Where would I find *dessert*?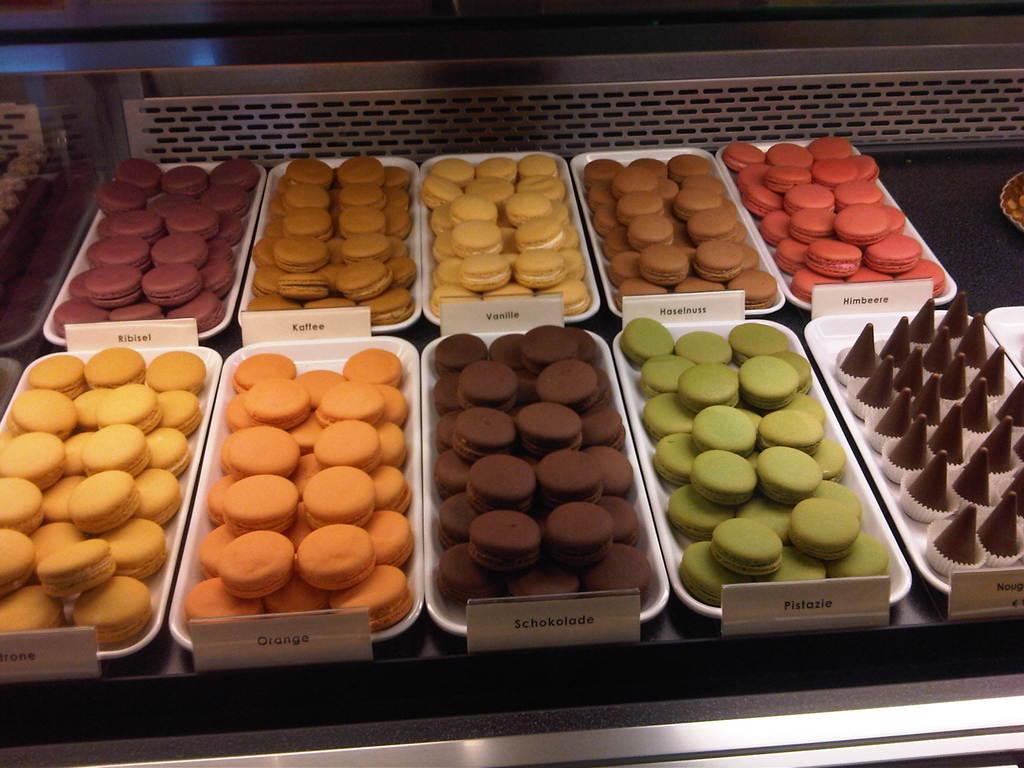
At l=235, t=352, r=287, b=394.
